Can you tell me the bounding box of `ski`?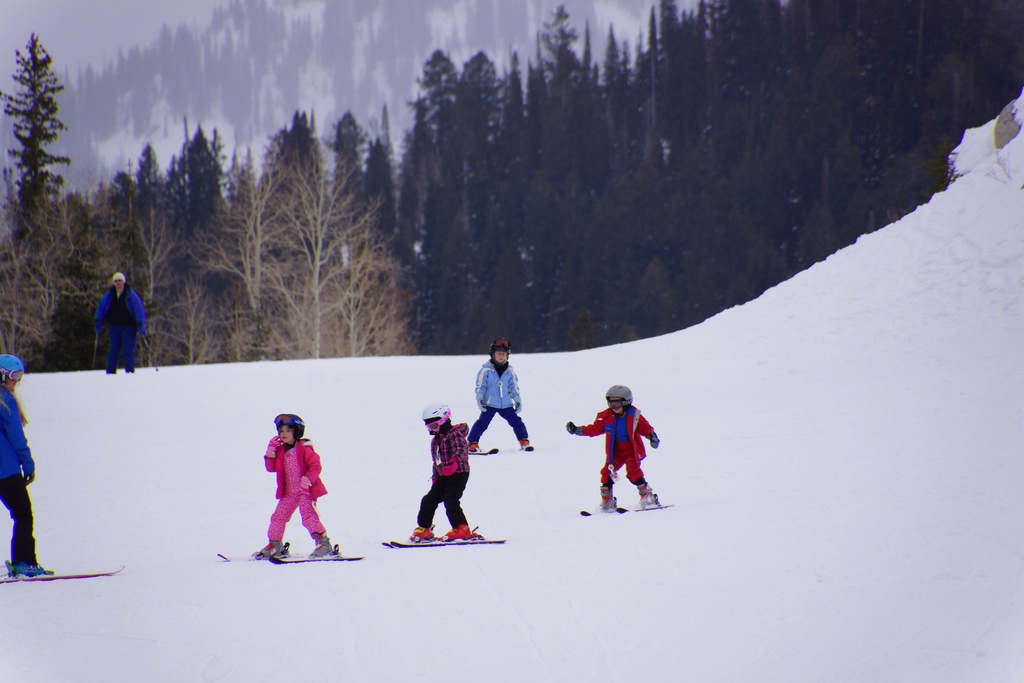
513/442/542/454.
